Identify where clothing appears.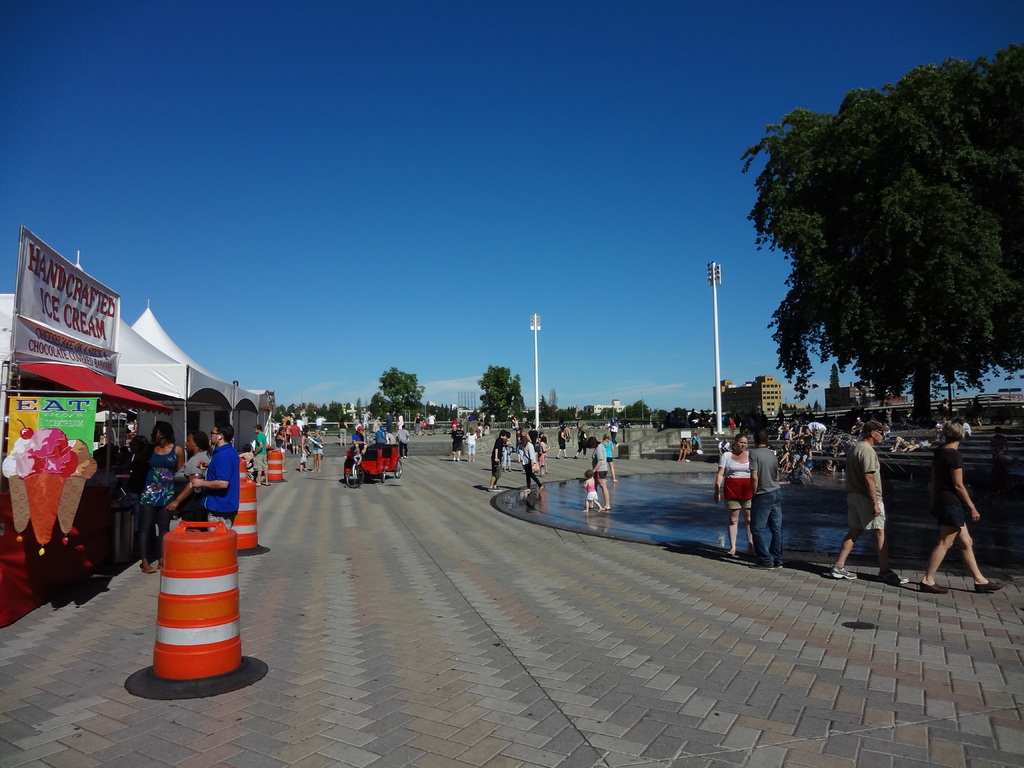
Appears at 469, 435, 477, 454.
